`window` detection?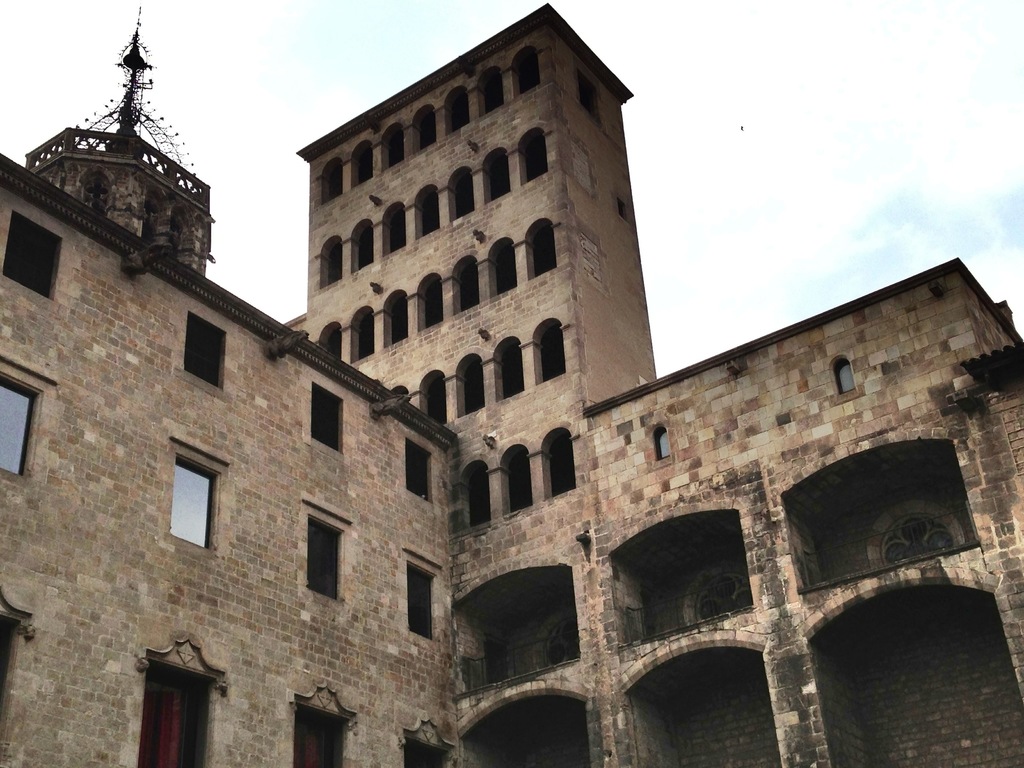
351, 221, 375, 274
